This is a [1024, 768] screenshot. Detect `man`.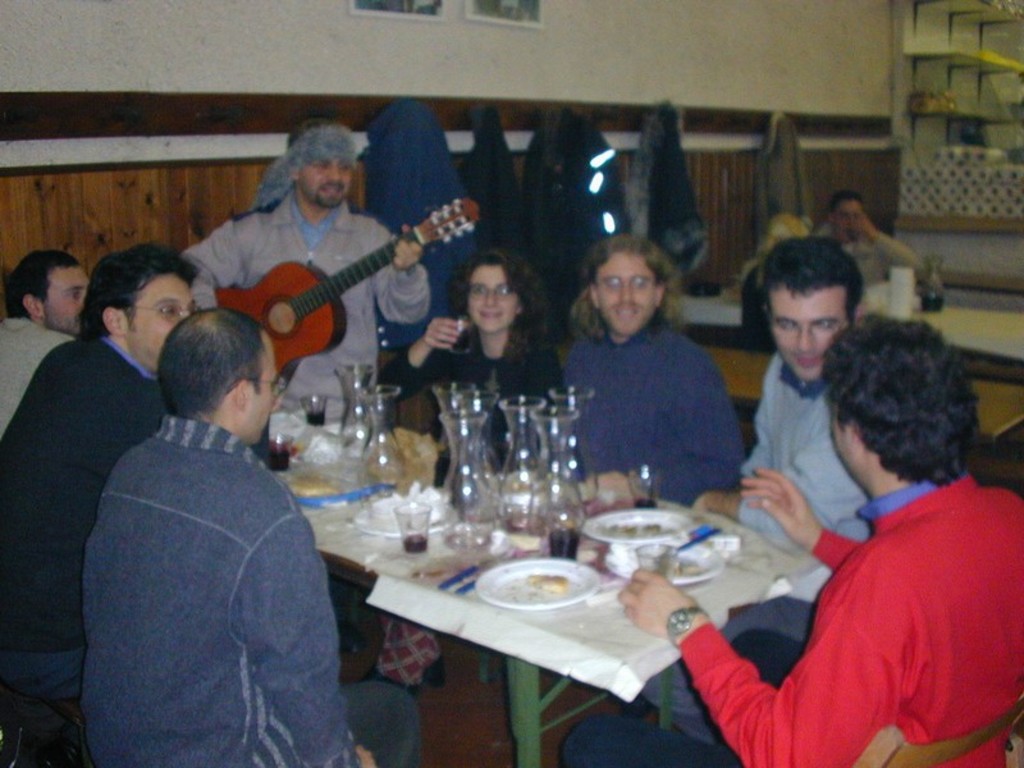
bbox(182, 115, 430, 413).
